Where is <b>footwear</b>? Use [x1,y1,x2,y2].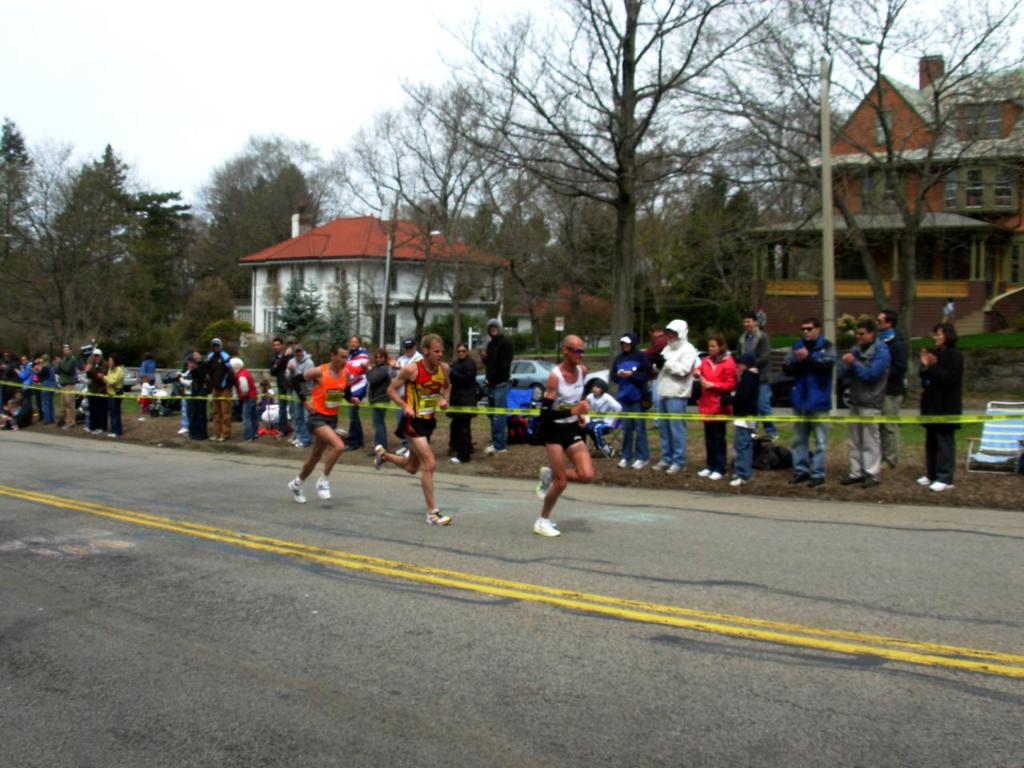
[295,442,301,447].
